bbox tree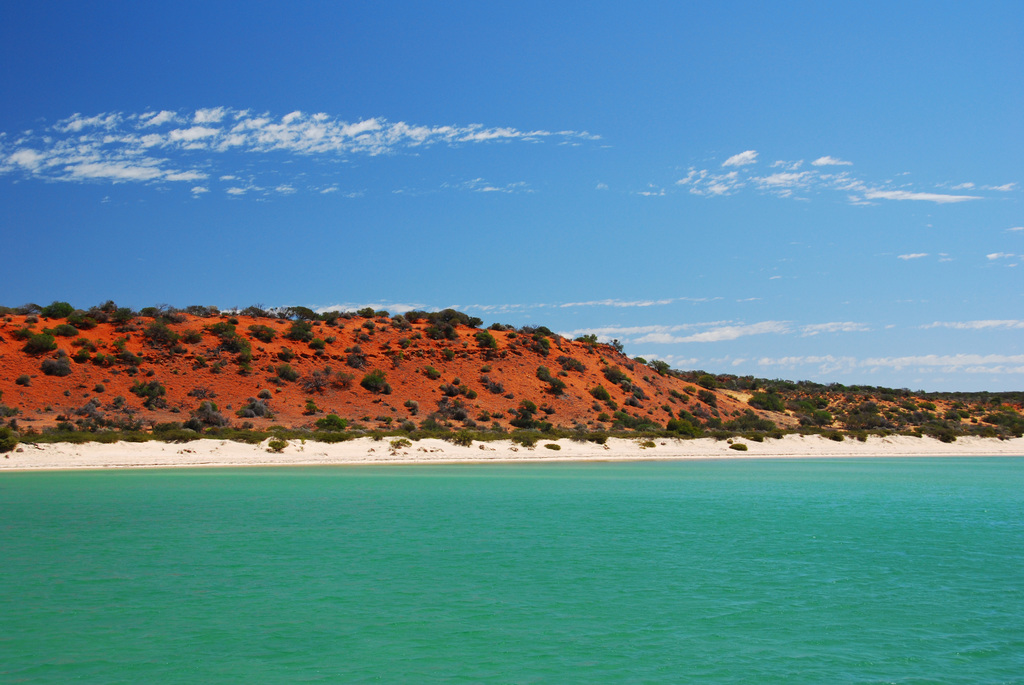
bbox=[321, 312, 339, 328]
